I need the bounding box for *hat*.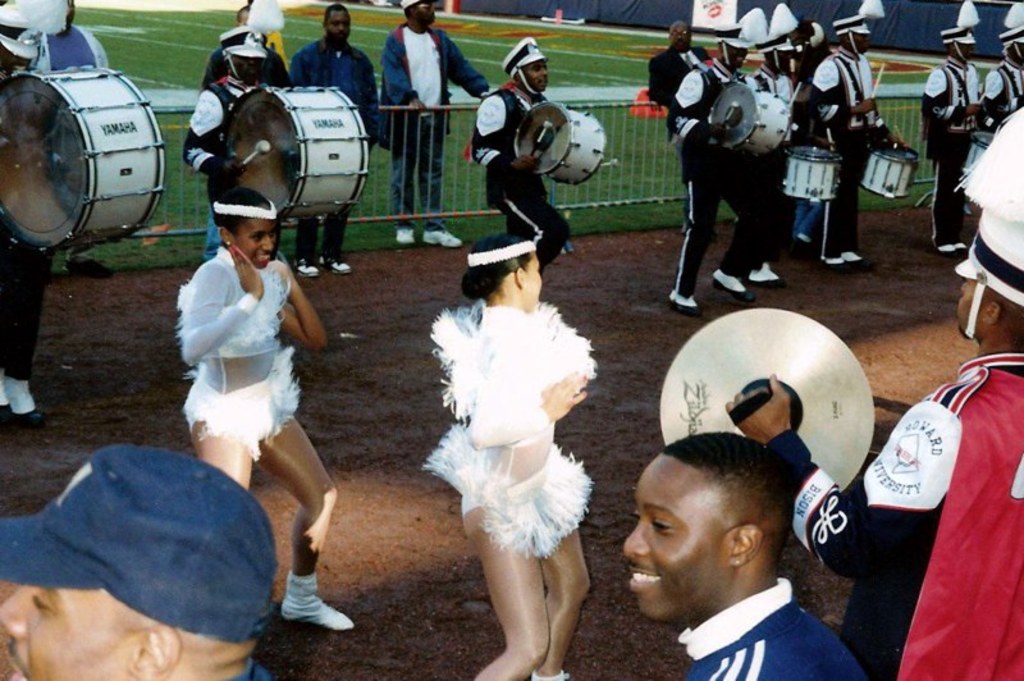
Here it is: (left=828, top=0, right=874, bottom=60).
